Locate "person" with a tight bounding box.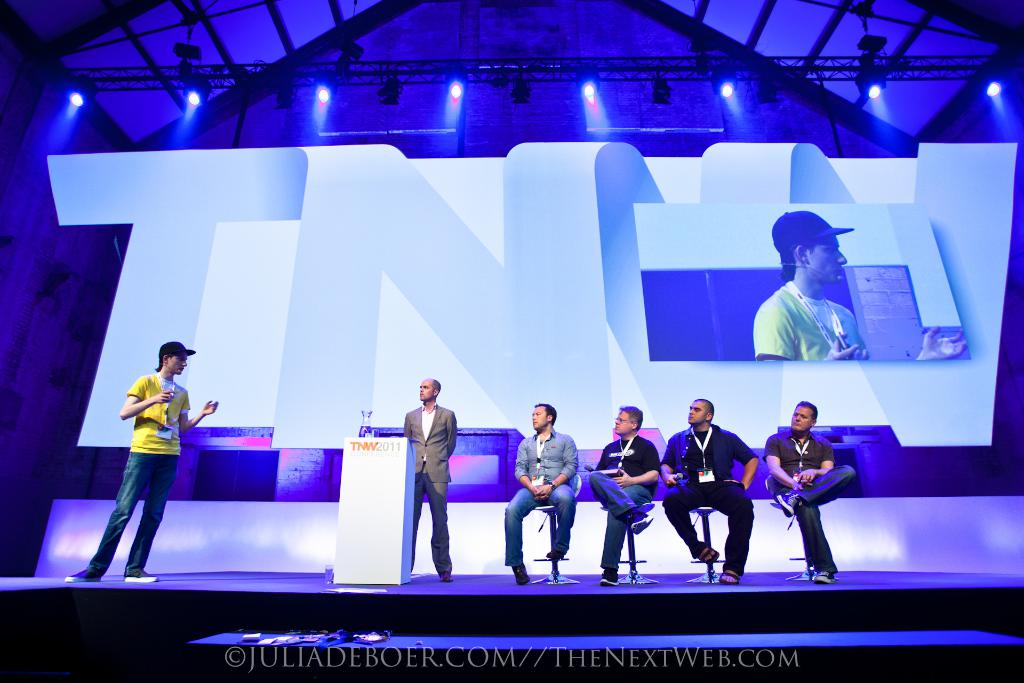
660 394 764 583.
